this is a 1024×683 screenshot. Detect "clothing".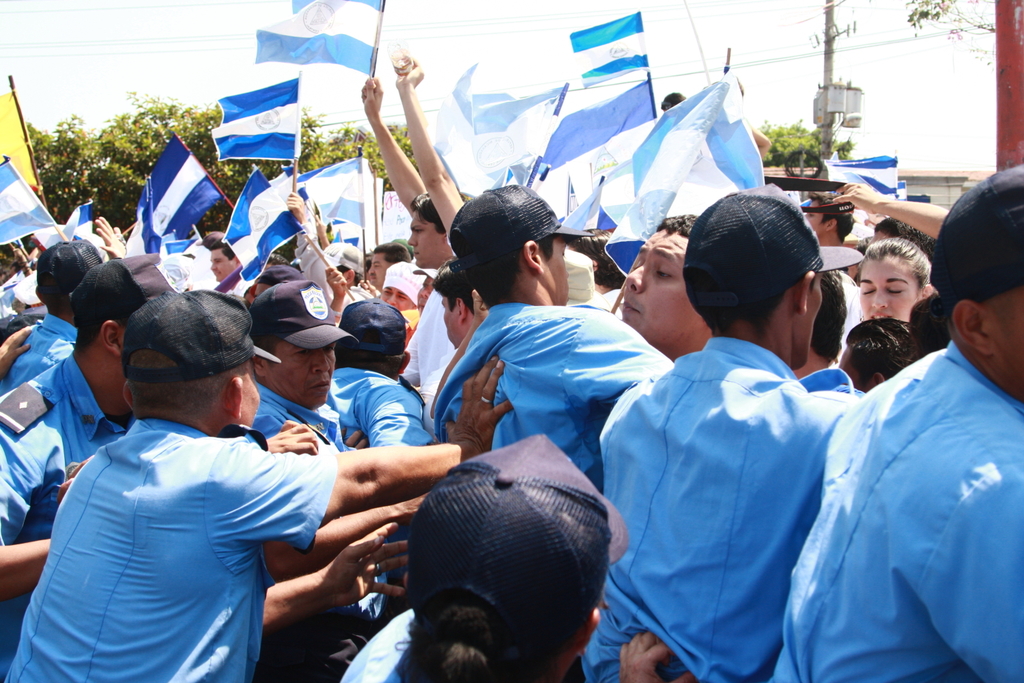
x1=326 y1=599 x2=416 y2=682.
